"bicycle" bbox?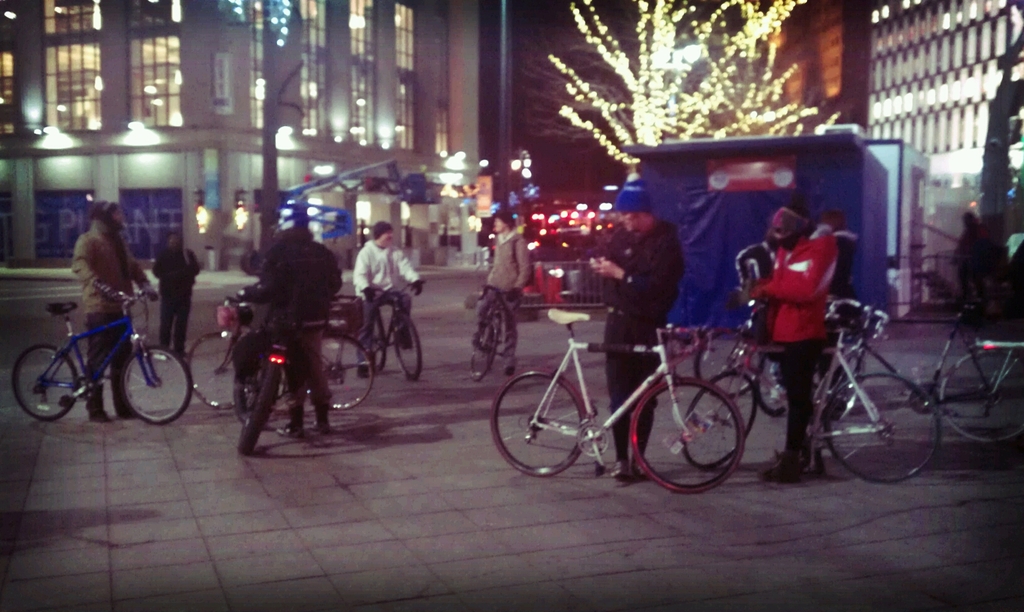
{"x1": 733, "y1": 302, "x2": 857, "y2": 414}
